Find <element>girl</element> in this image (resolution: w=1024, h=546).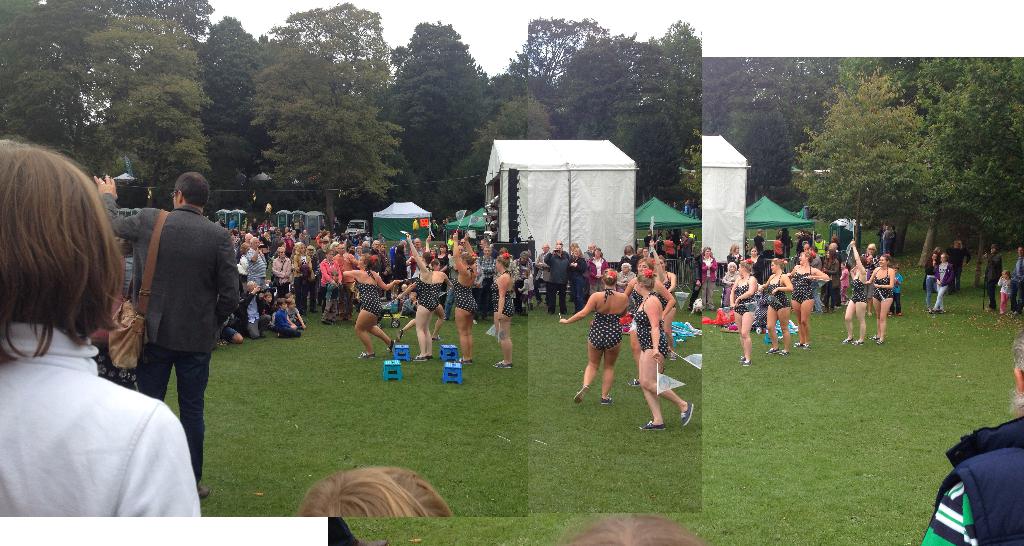
(925,251,938,312).
